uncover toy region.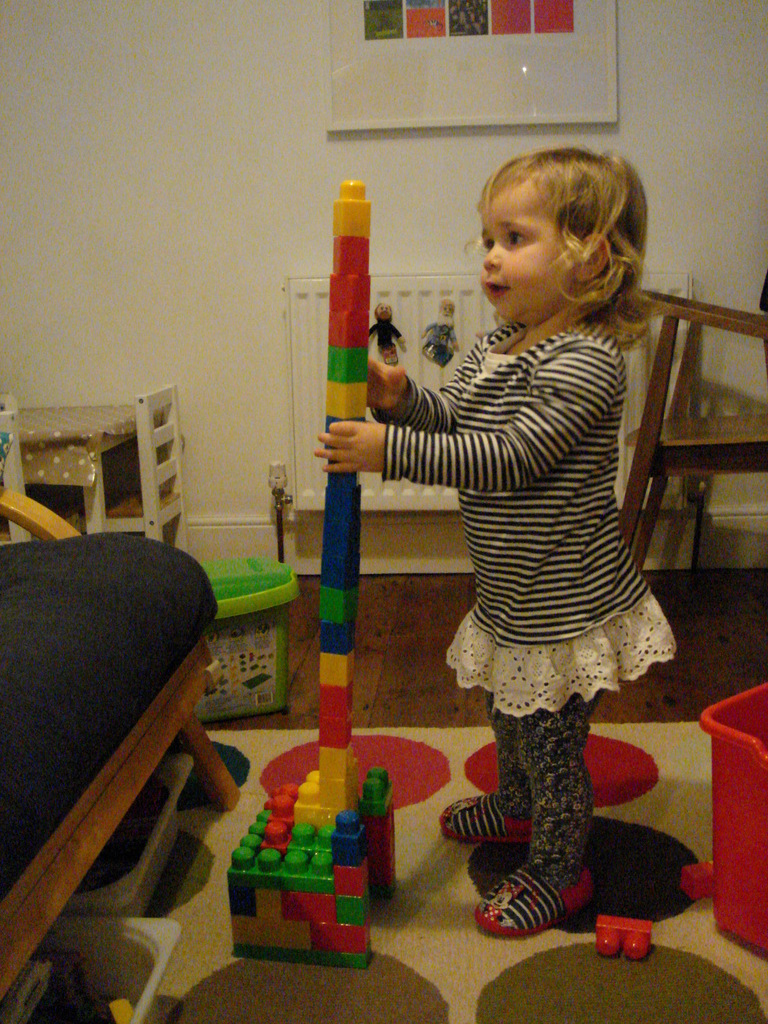
Uncovered: (682, 865, 716, 901).
